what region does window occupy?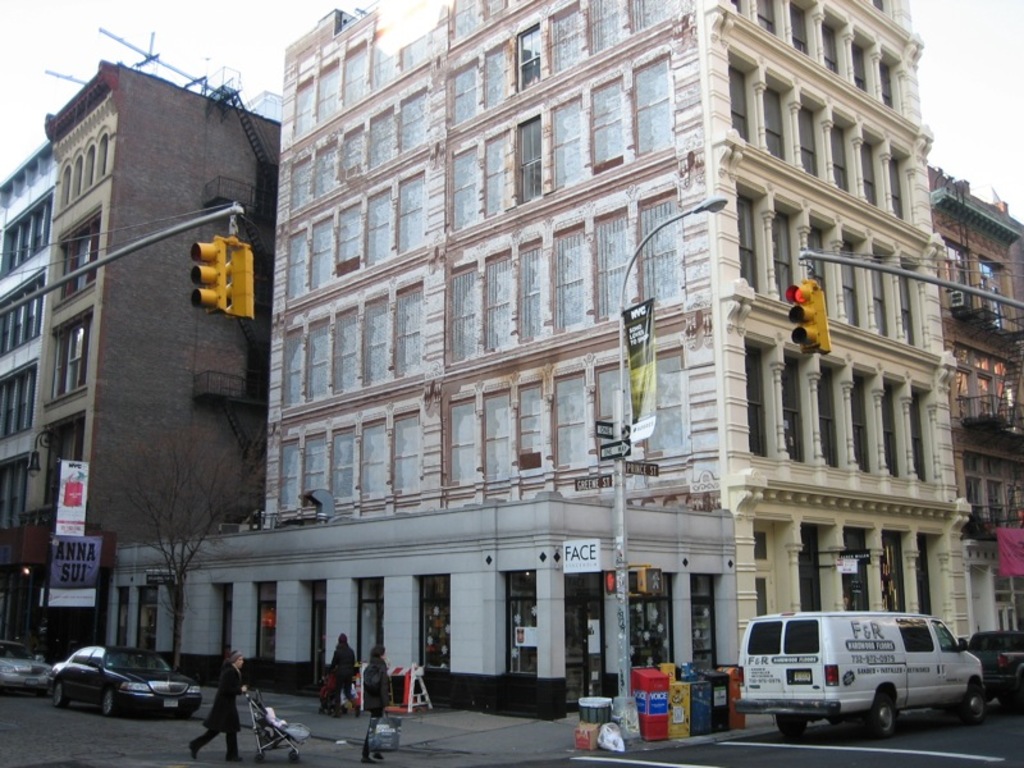
detection(447, 0, 512, 40).
